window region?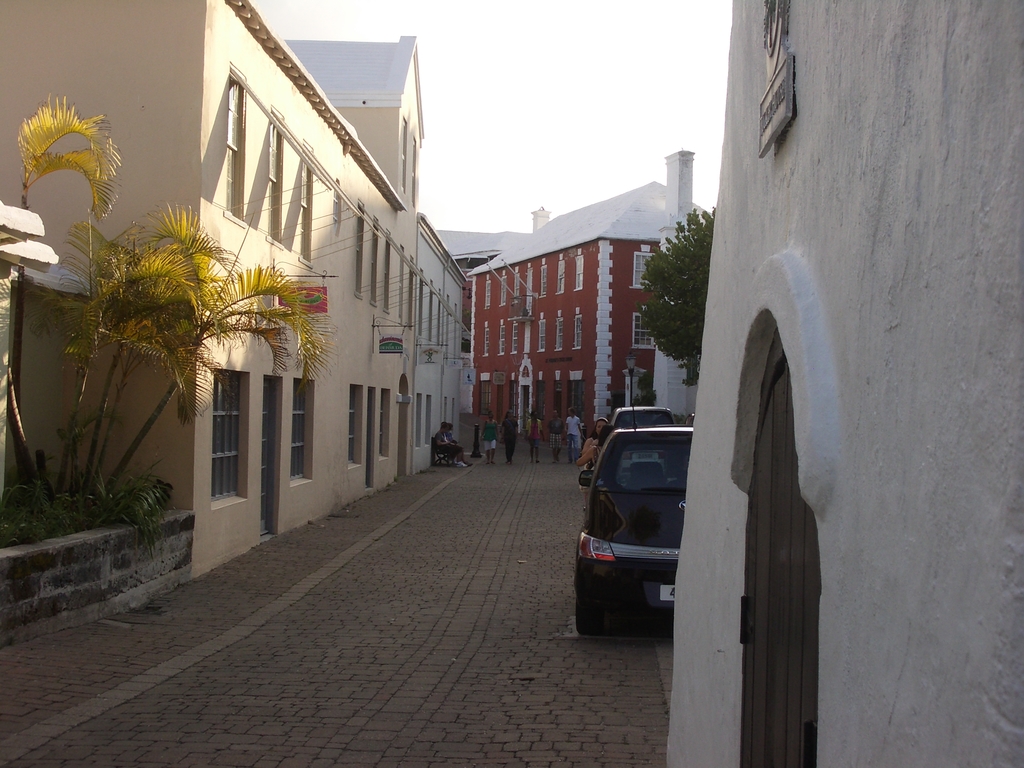
<bbox>349, 387, 367, 466</bbox>
